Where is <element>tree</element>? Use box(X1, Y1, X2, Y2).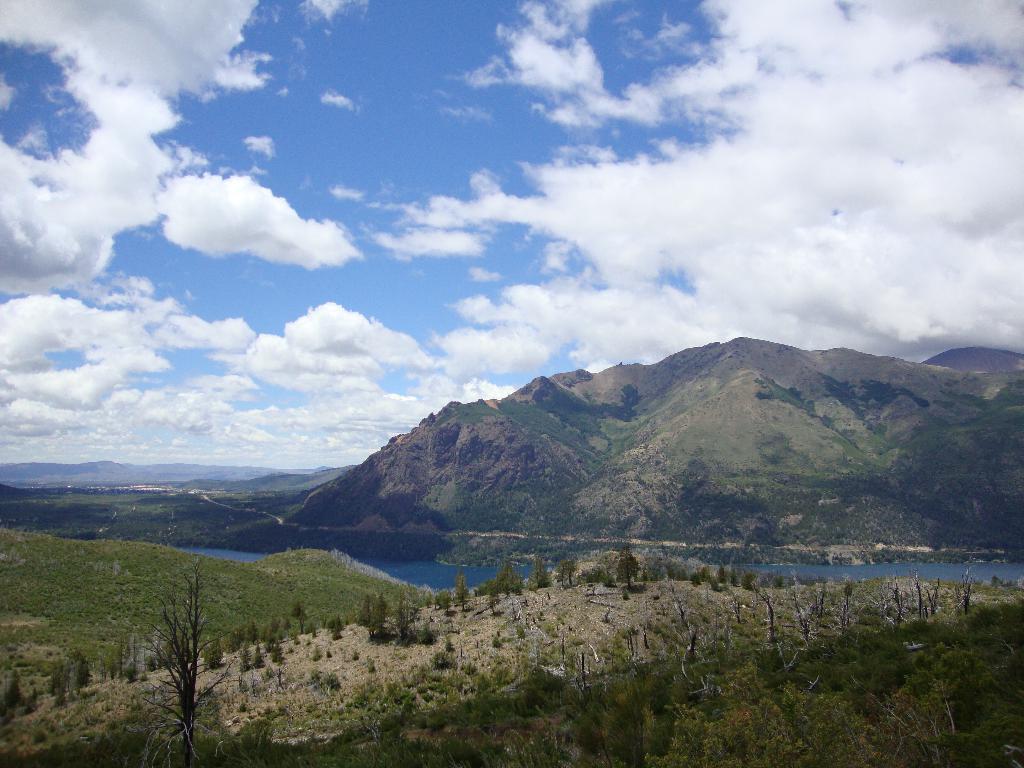
box(357, 598, 369, 625).
